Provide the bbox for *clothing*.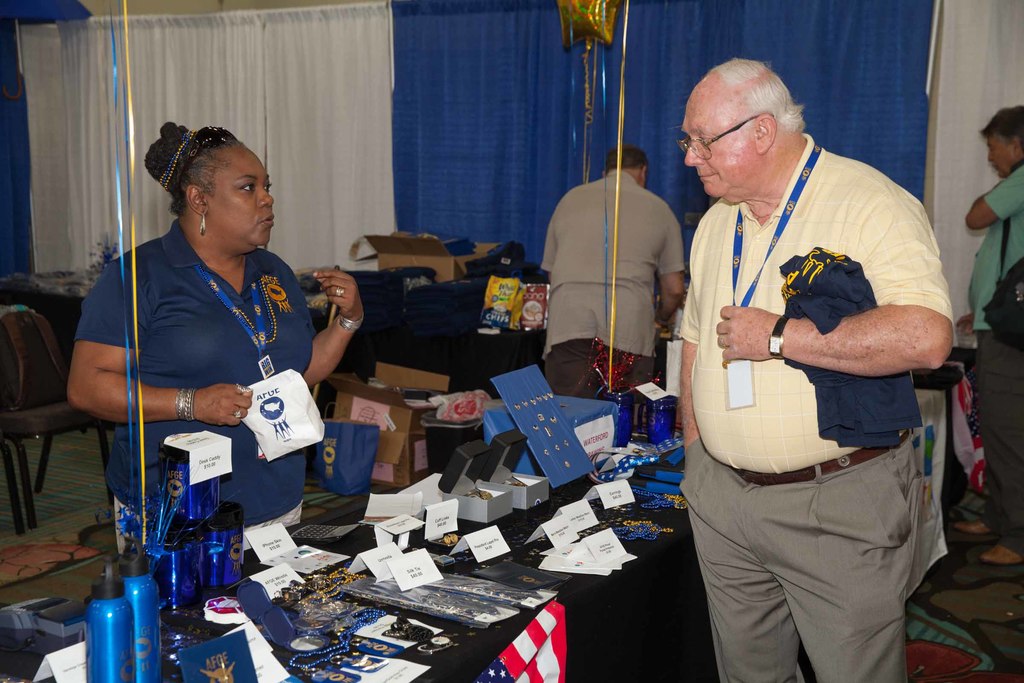
l=81, t=197, r=335, b=540.
